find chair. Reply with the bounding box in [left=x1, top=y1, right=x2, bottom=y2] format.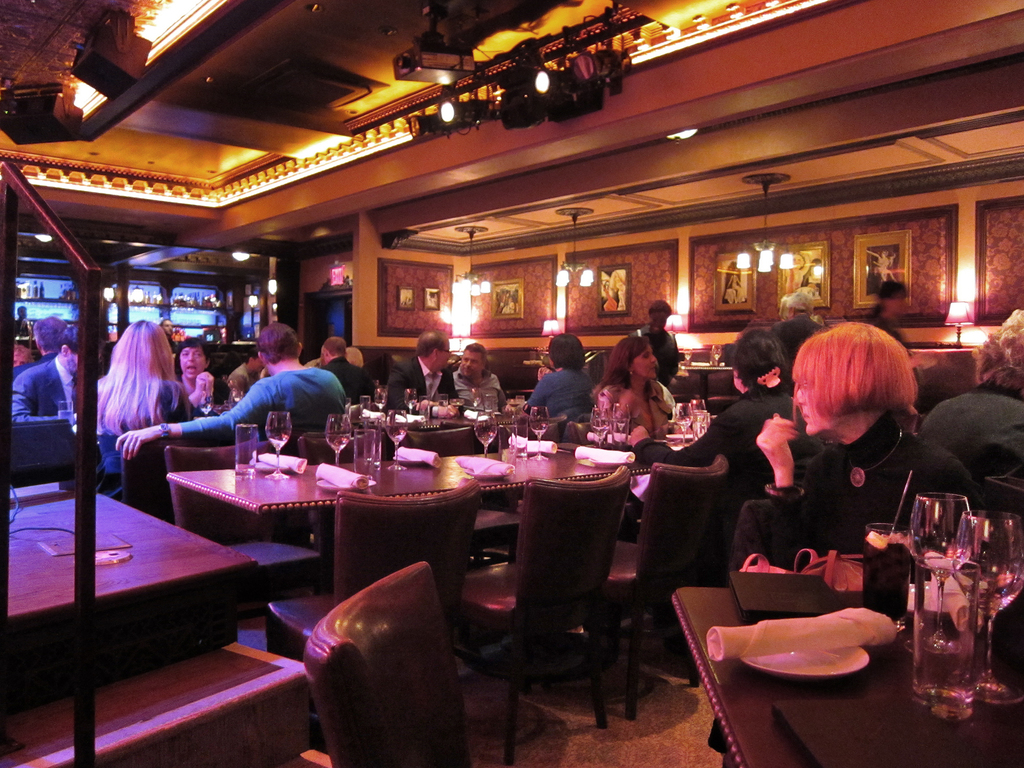
[left=612, top=460, right=726, bottom=712].
